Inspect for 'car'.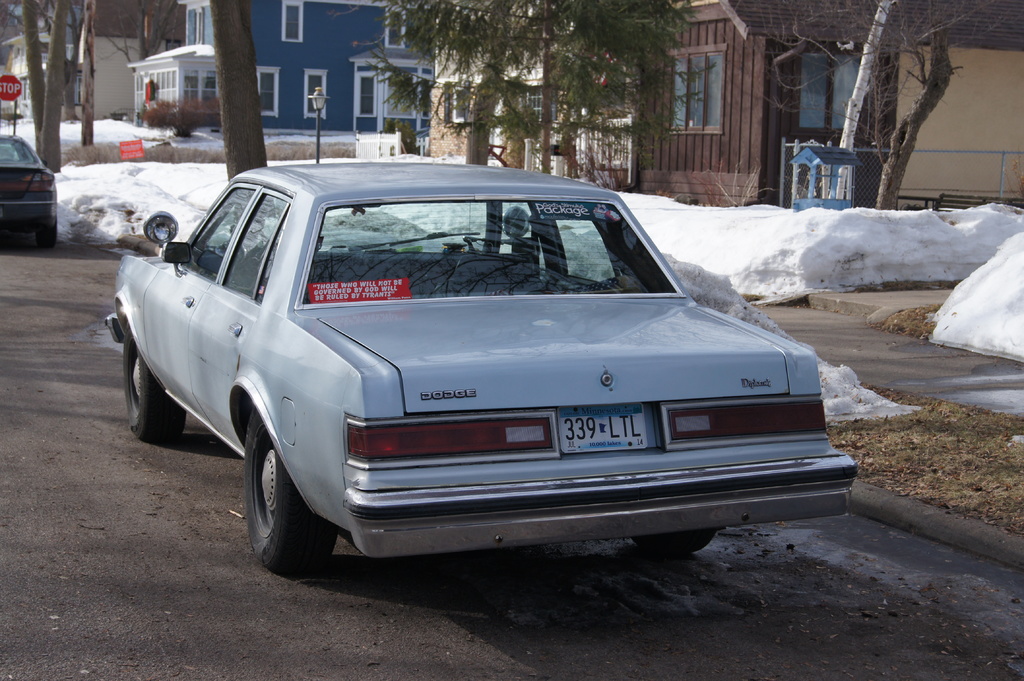
Inspection: rect(104, 161, 860, 575).
